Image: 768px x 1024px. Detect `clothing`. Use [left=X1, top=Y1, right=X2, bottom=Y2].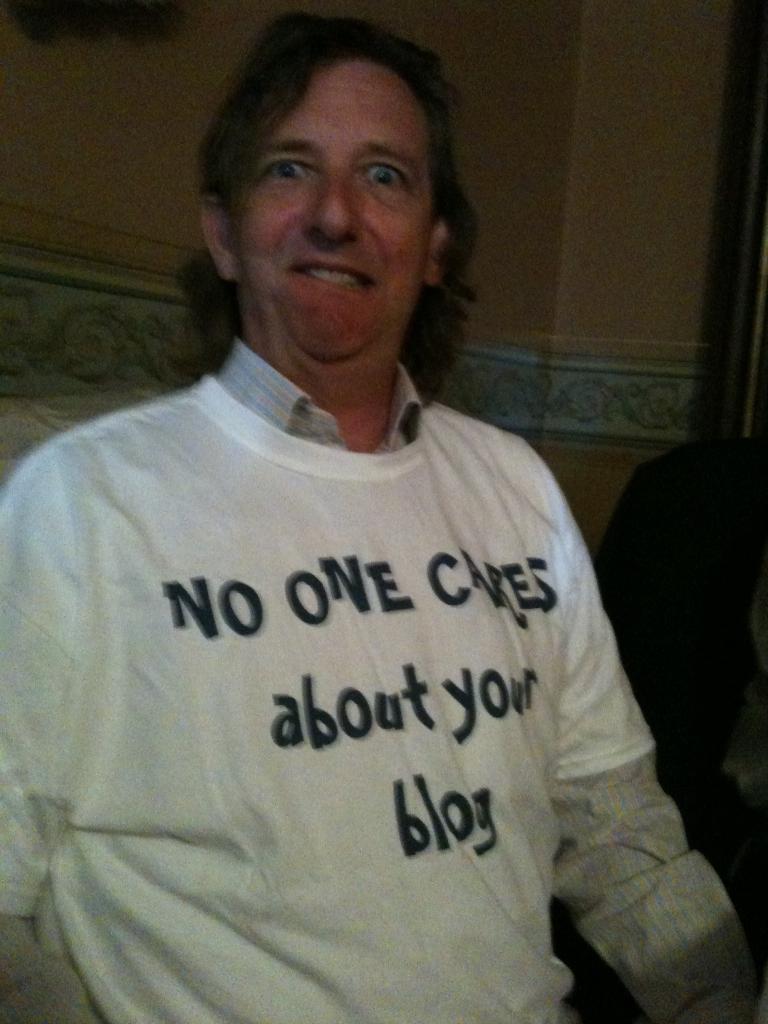
[left=12, top=301, right=696, bottom=999].
